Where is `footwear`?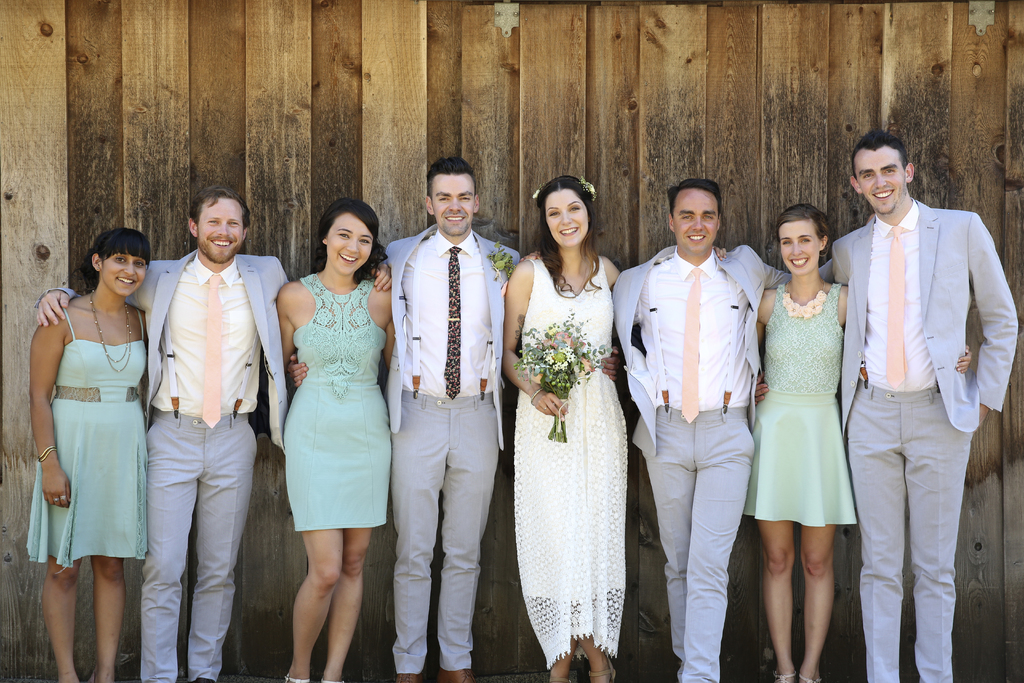
799/664/822/682.
